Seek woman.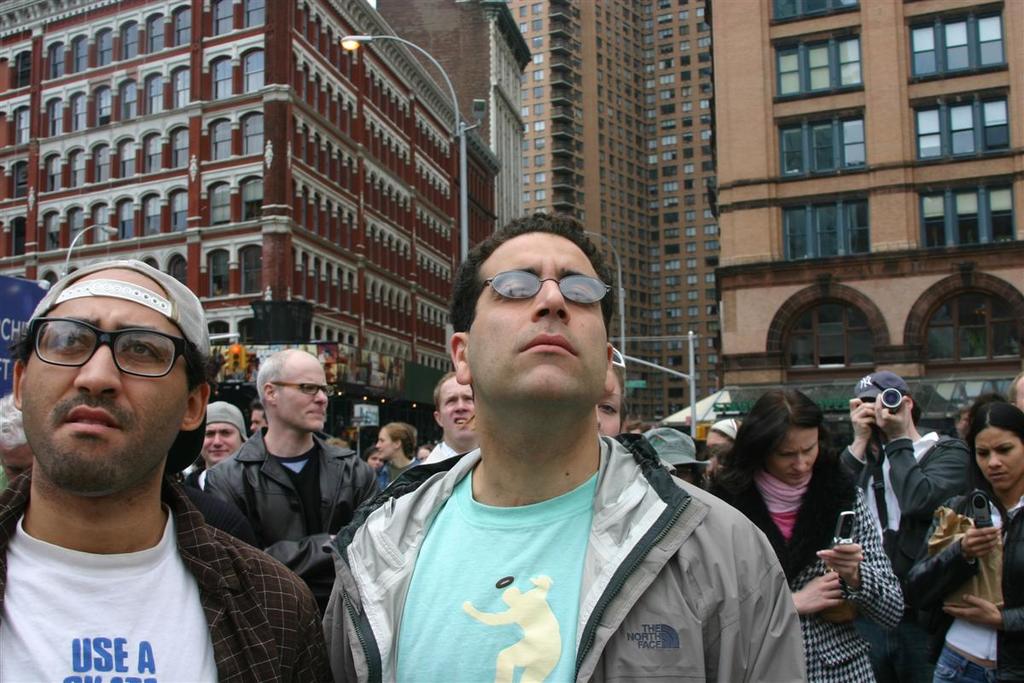
(734, 389, 887, 645).
